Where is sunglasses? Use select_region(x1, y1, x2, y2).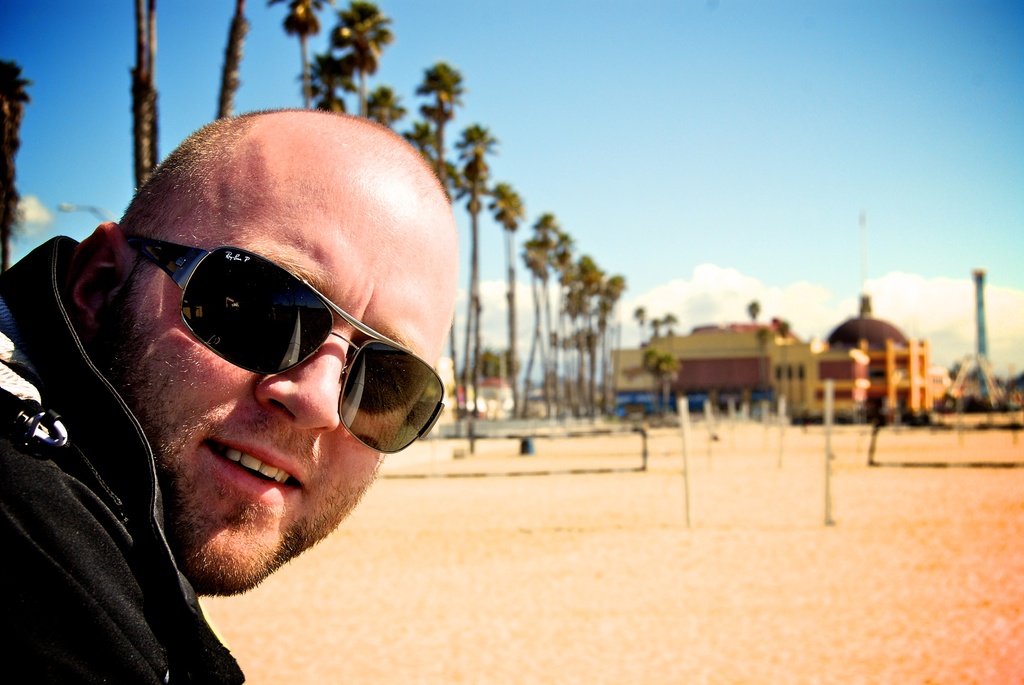
select_region(124, 236, 444, 457).
